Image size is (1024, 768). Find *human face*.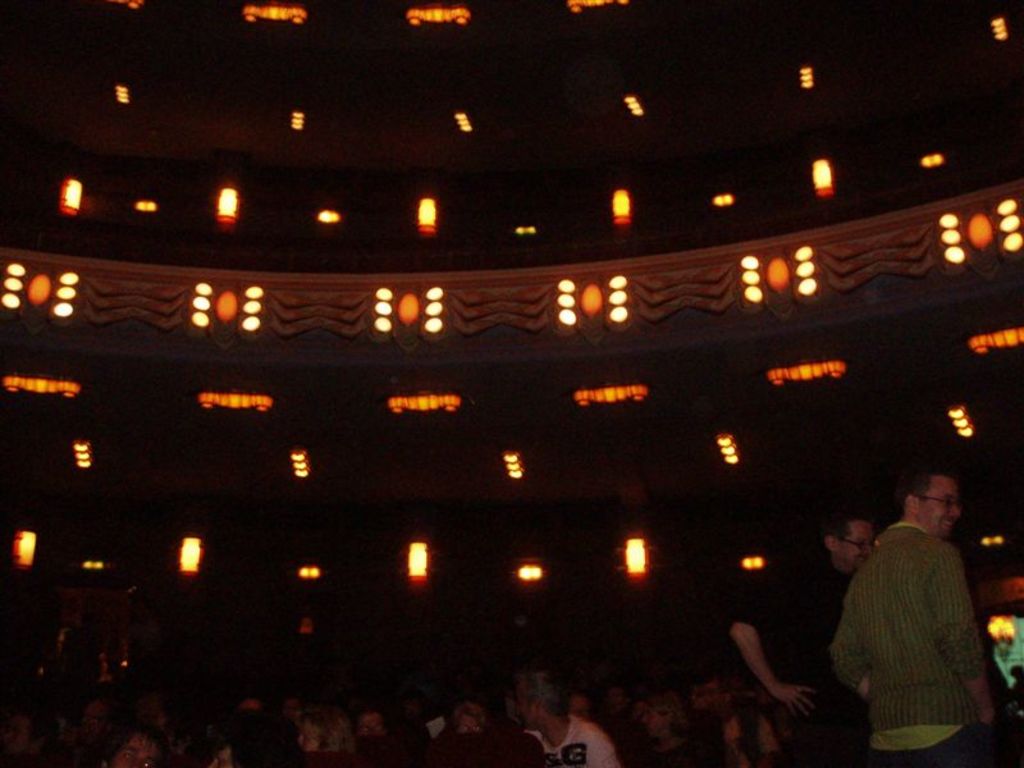
box=[923, 480, 959, 541].
